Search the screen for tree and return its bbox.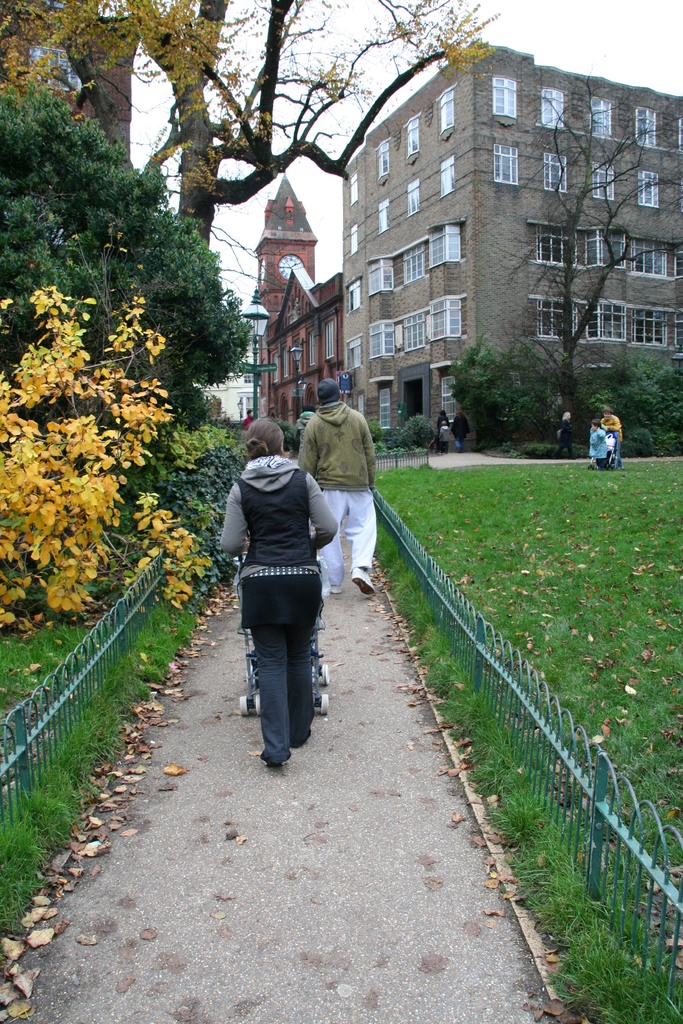
Found: <region>0, 0, 499, 397</region>.
